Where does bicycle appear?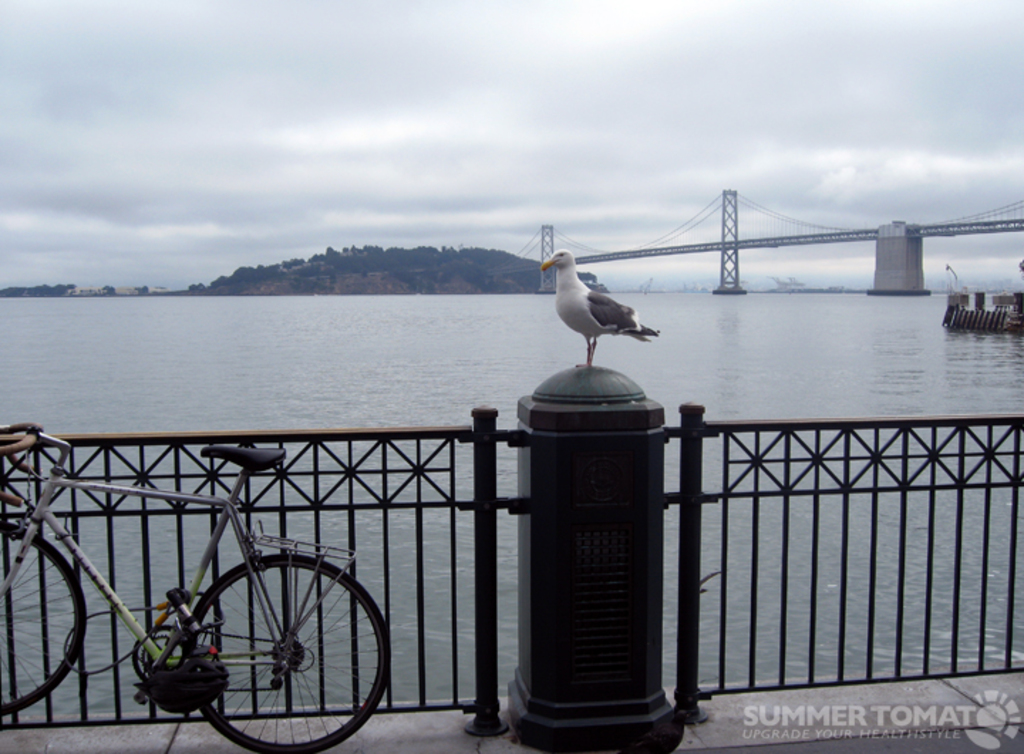
Appears at rect(0, 424, 388, 753).
